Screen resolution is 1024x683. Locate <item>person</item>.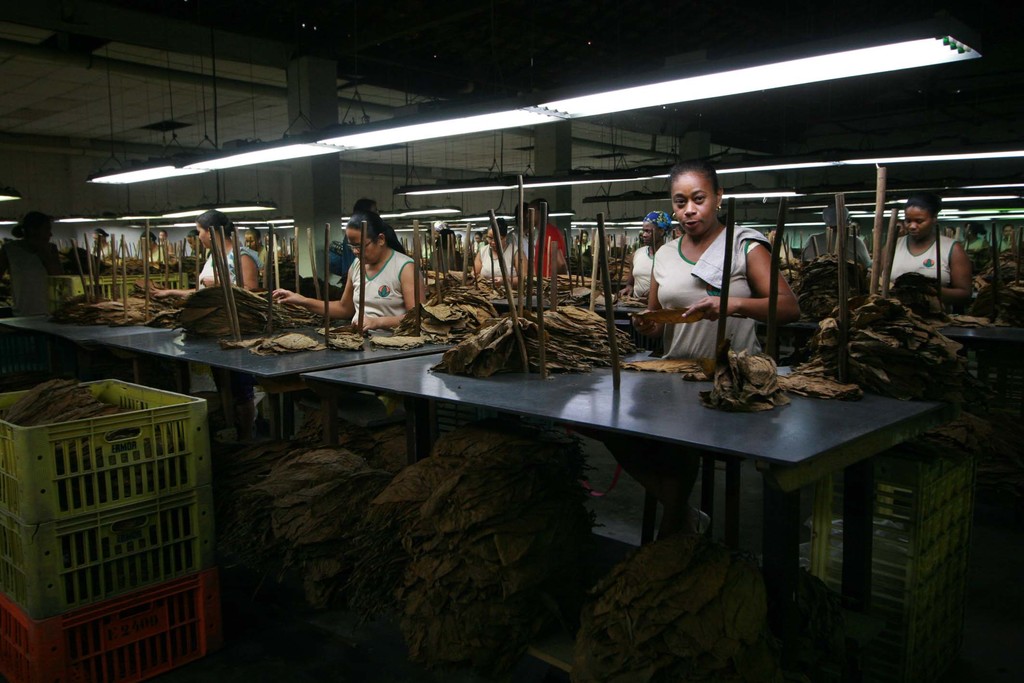
BBox(140, 201, 263, 306).
